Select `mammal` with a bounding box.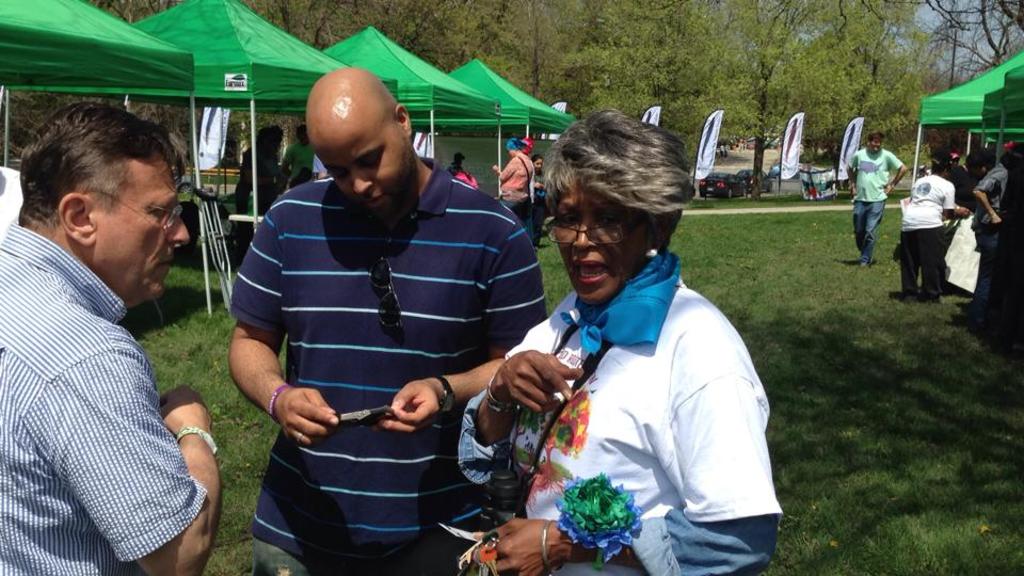
left=844, top=129, right=909, bottom=269.
